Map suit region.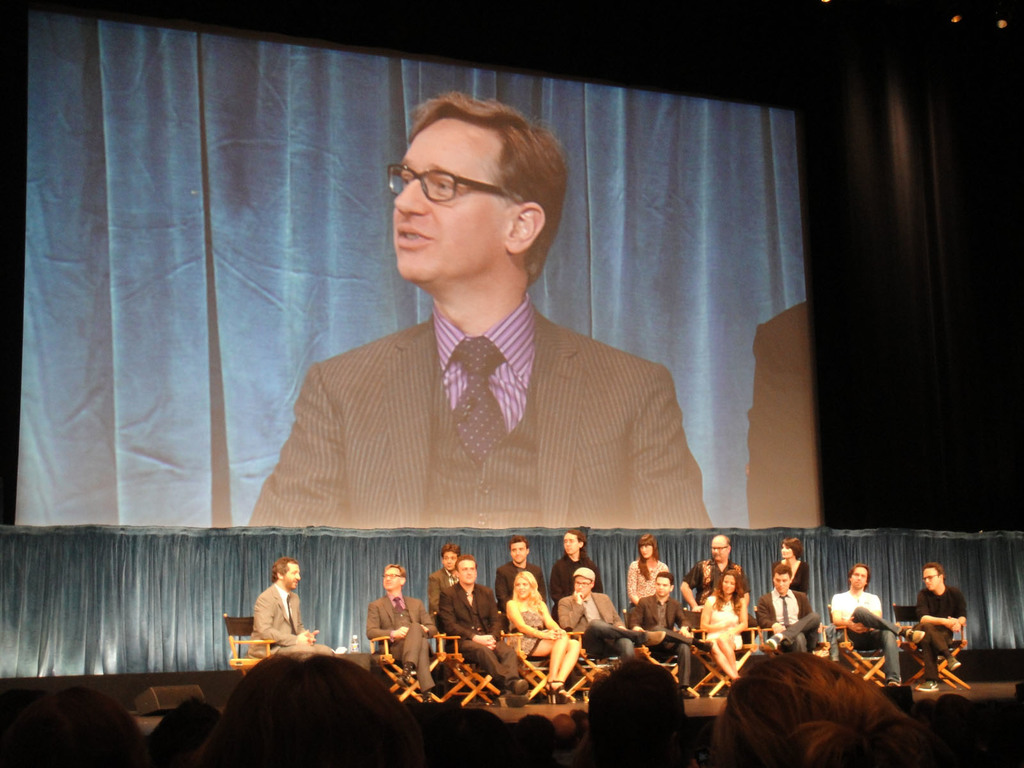
Mapped to left=435, top=582, right=527, bottom=694.
